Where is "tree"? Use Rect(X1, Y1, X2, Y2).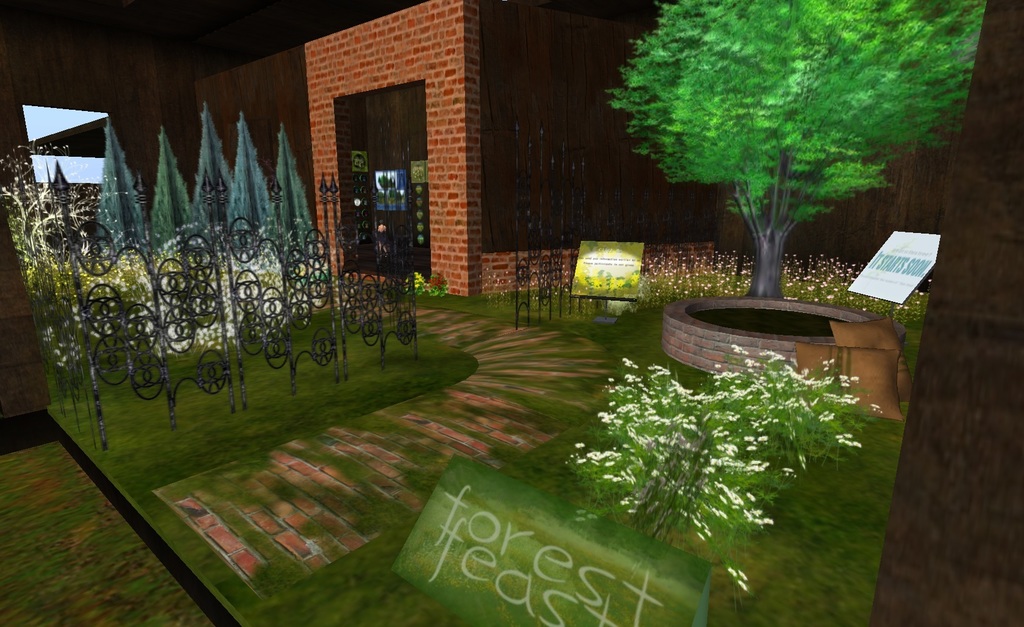
Rect(604, 0, 991, 302).
